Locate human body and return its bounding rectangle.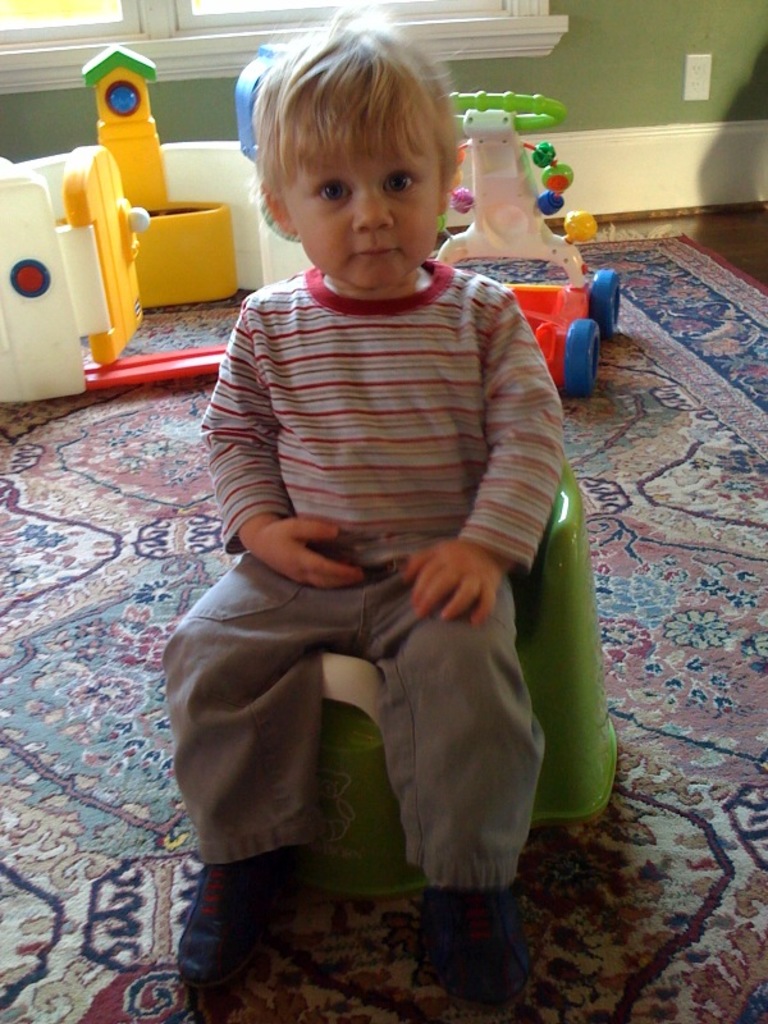
l=142, t=92, r=600, b=998.
